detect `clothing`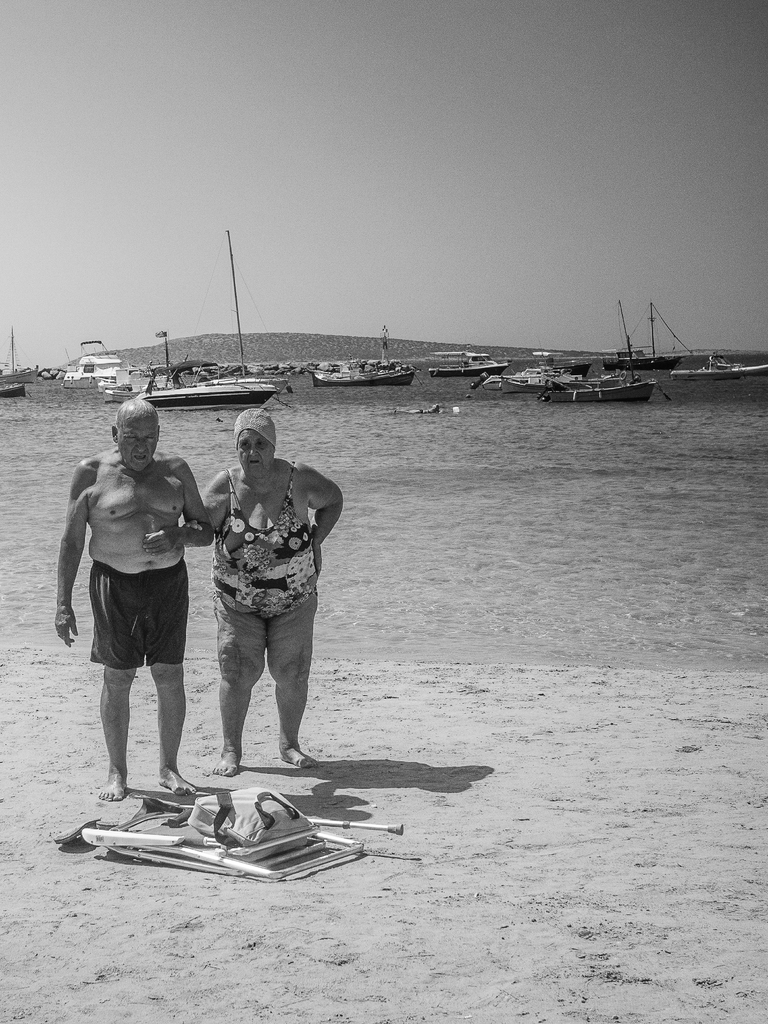
box=[84, 559, 187, 676]
